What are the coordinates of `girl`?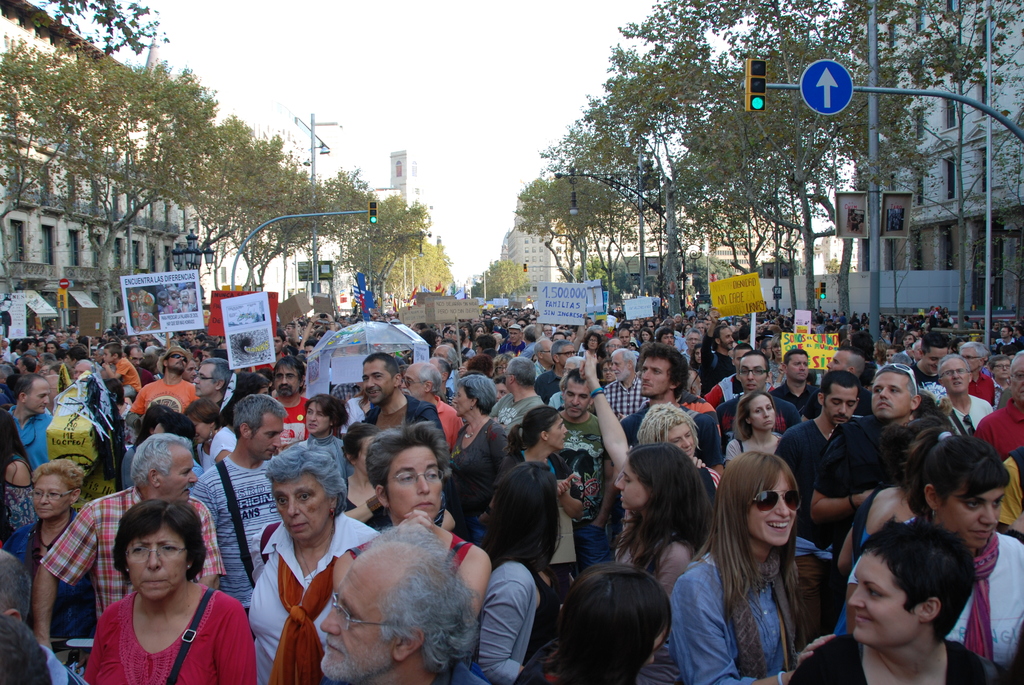
Rect(598, 359, 615, 387).
